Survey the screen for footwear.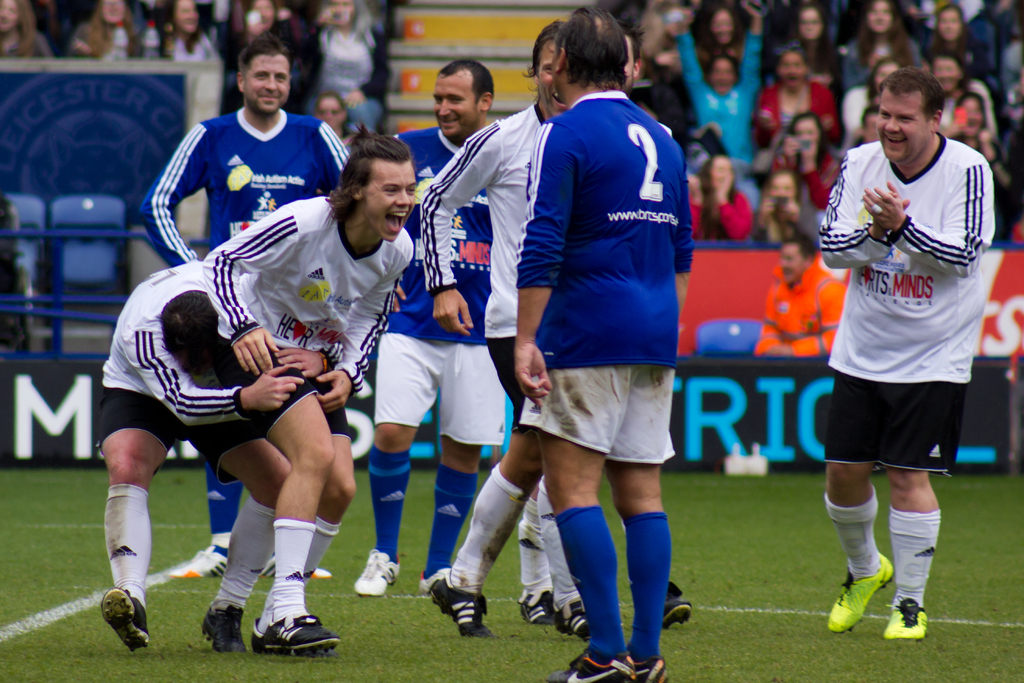
Survey found: [410,566,450,596].
